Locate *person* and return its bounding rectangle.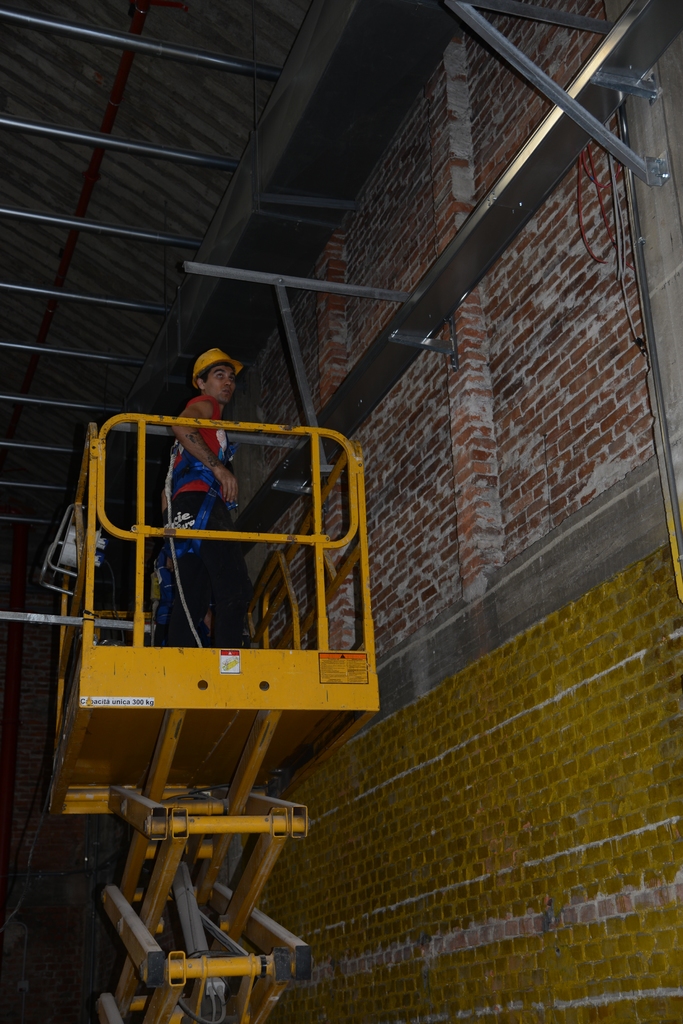
{"x1": 149, "y1": 345, "x2": 257, "y2": 650}.
